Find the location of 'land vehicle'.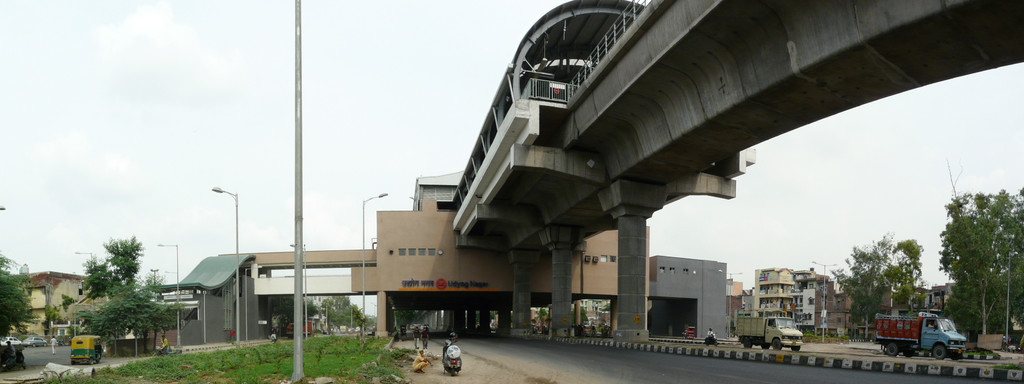
Location: [x1=703, y1=331, x2=721, y2=349].
